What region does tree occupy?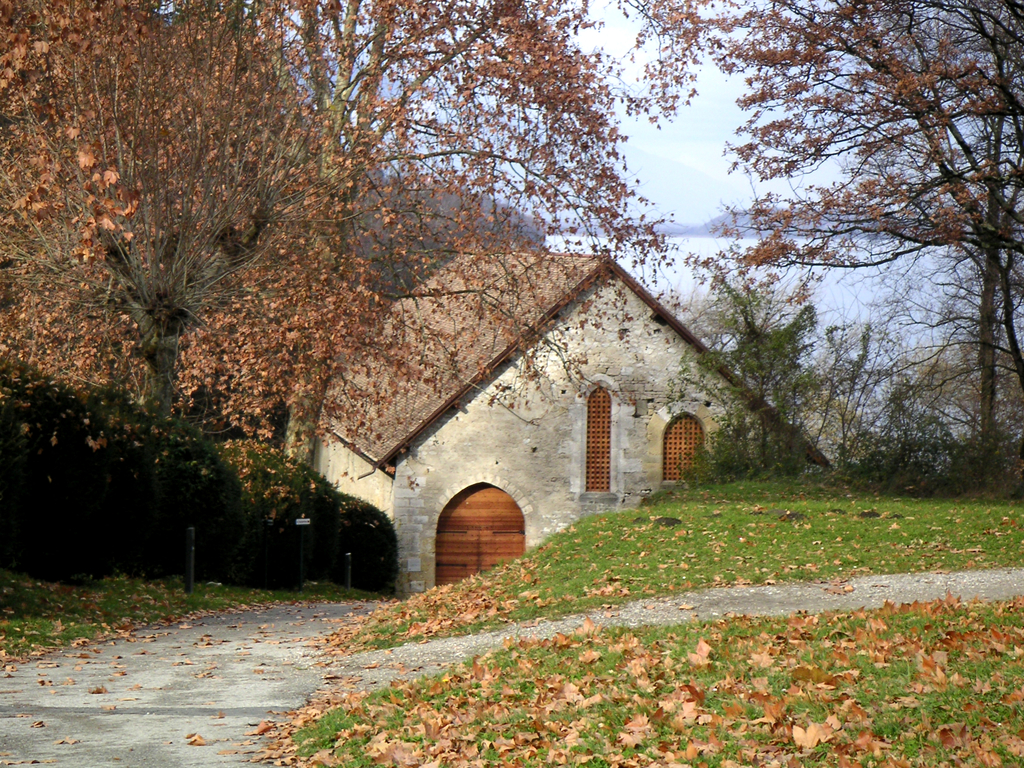
bbox(0, 4, 685, 566).
